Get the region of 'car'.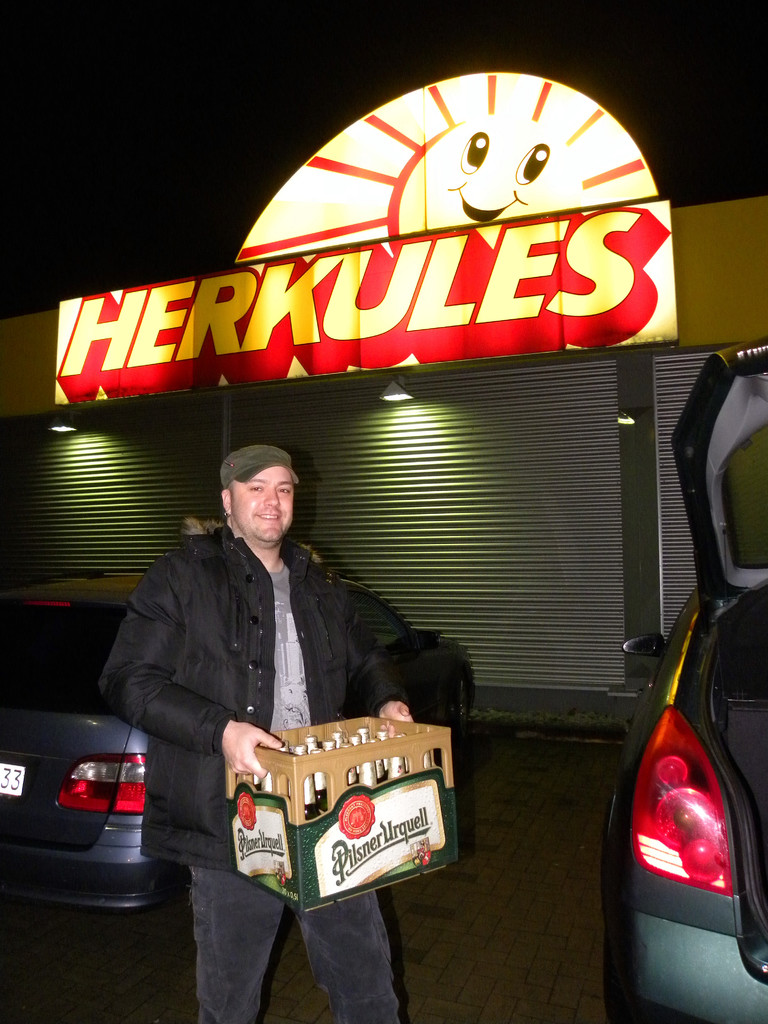
bbox=(0, 569, 471, 954).
